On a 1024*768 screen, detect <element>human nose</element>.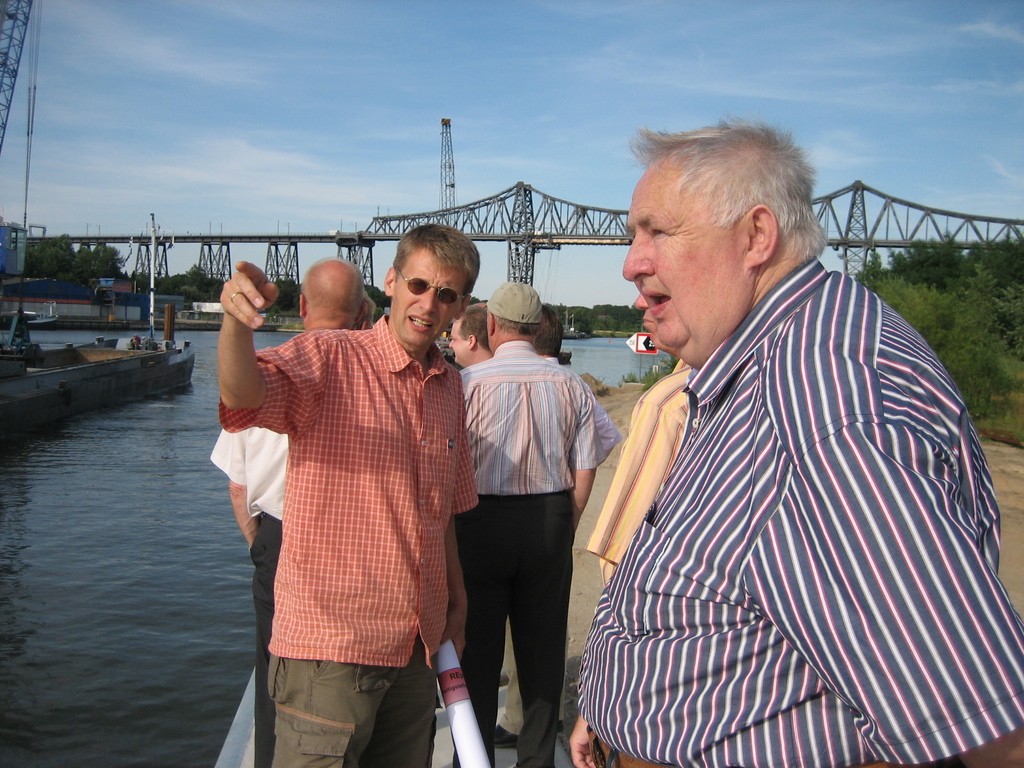
[left=447, top=342, right=455, bottom=351].
